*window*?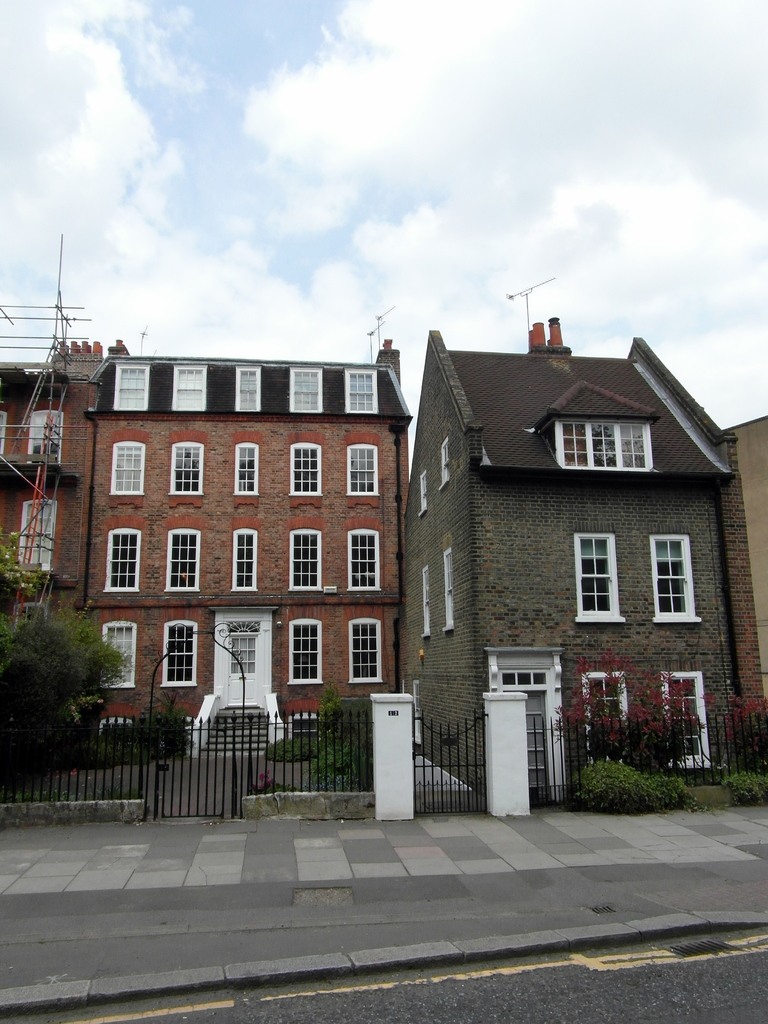
pyautogui.locateOnScreen(336, 611, 385, 683)
